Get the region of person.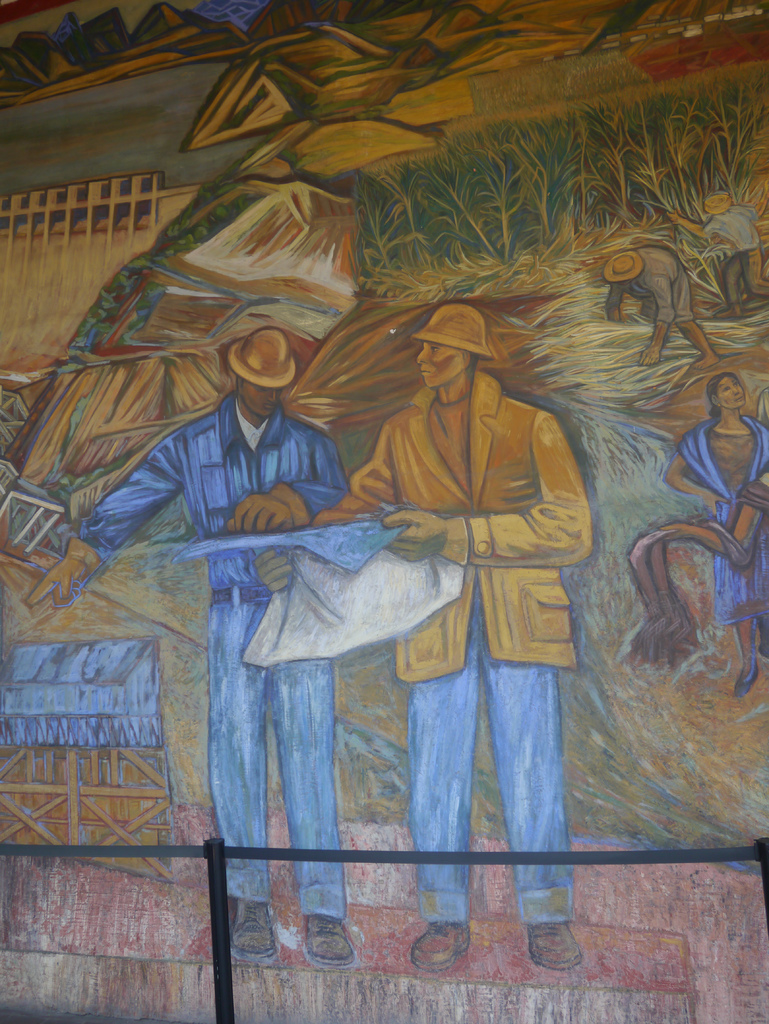
(20,323,355,966).
